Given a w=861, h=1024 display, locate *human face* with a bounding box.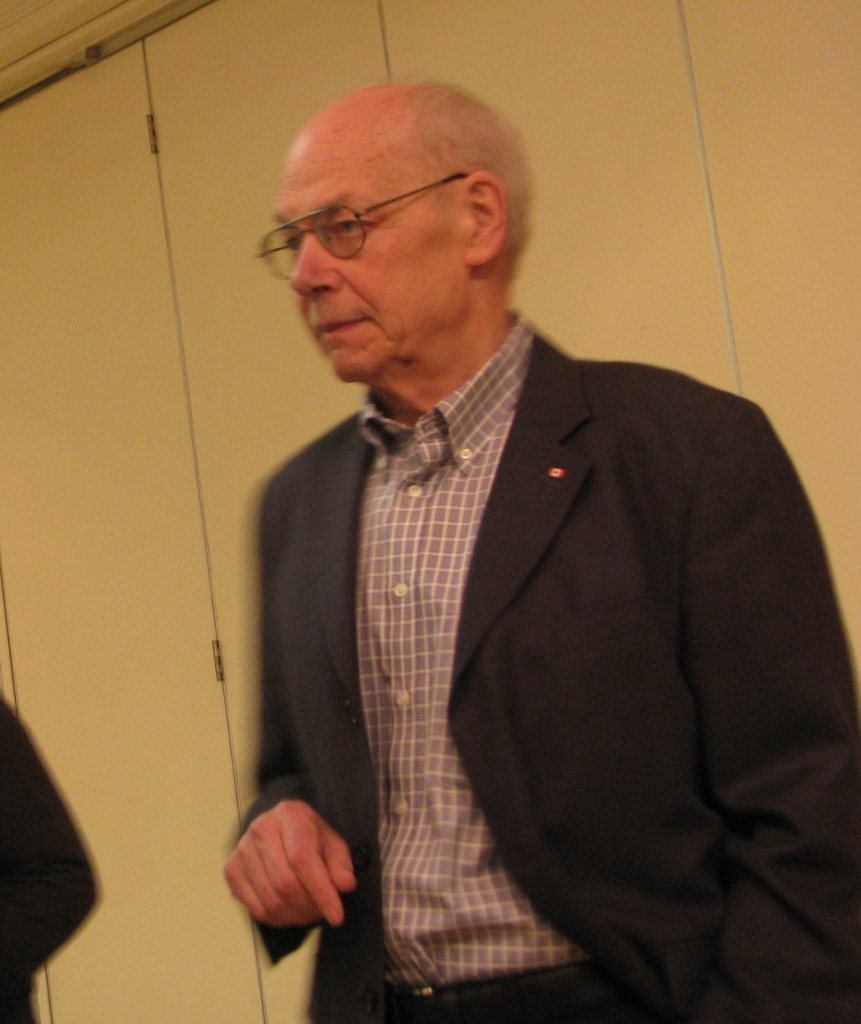
Located: left=254, top=143, right=445, bottom=379.
